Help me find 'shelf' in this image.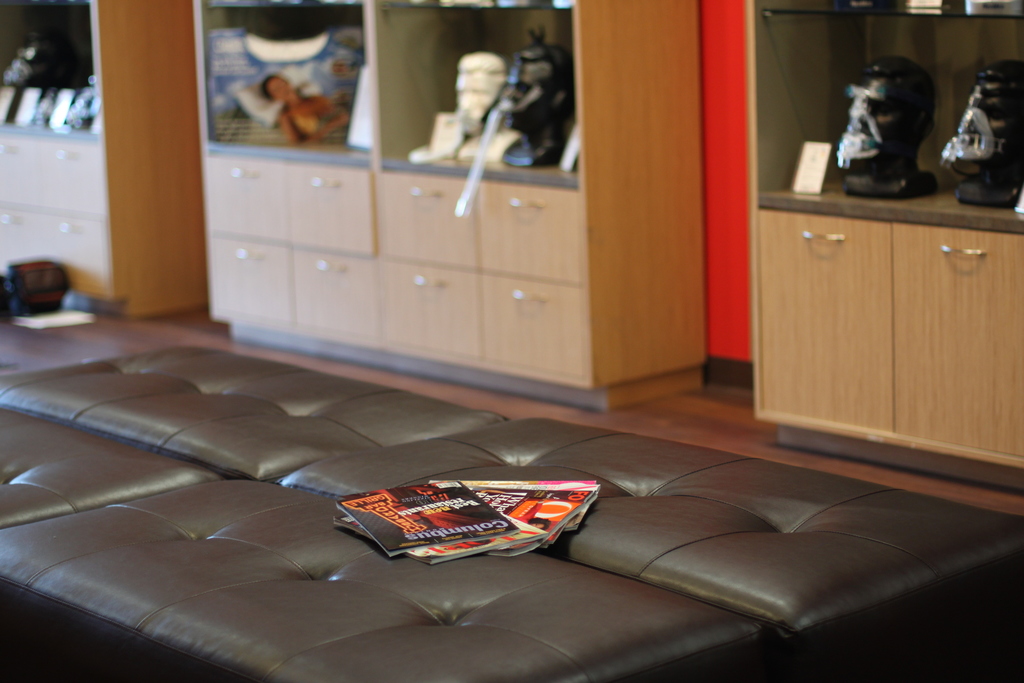
Found it: 191, 0, 710, 404.
